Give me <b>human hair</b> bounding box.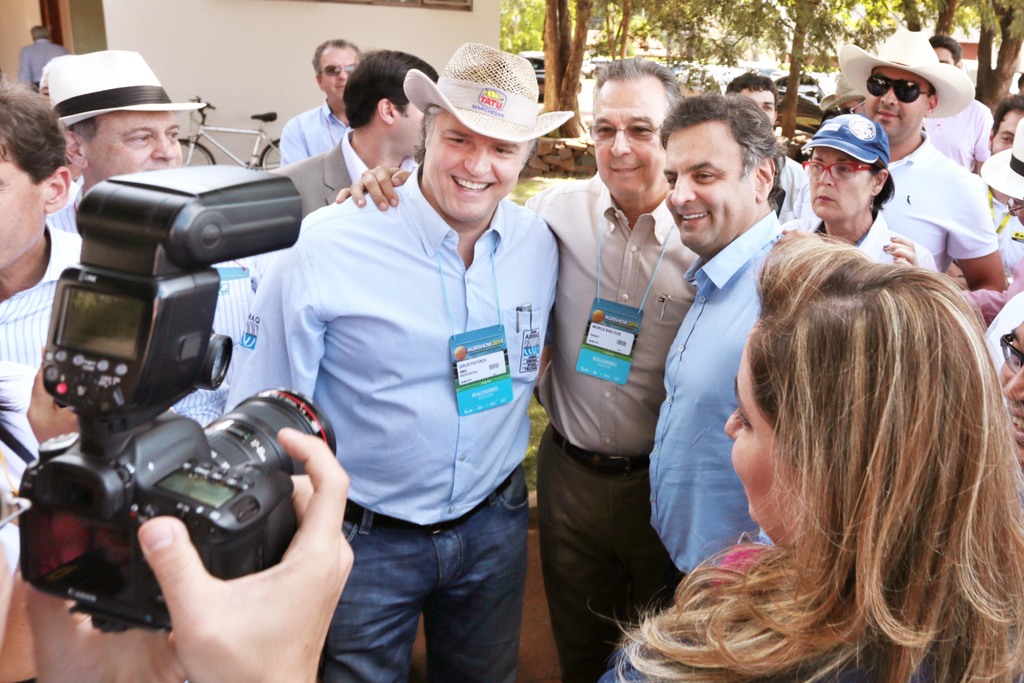
(692,225,994,673).
